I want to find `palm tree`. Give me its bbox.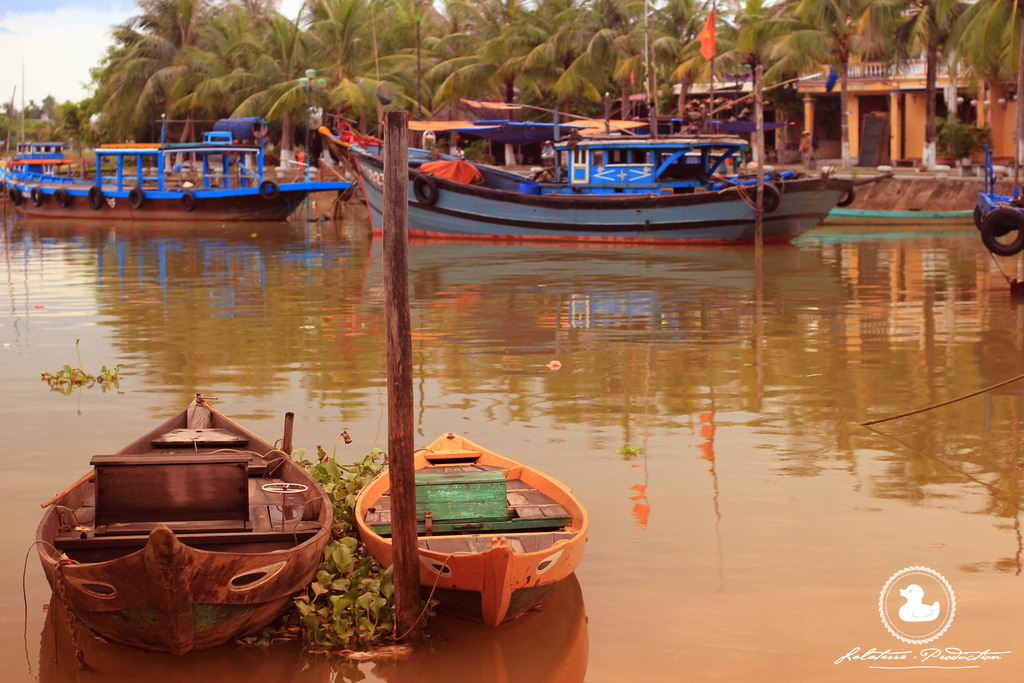
[442, 12, 534, 124].
